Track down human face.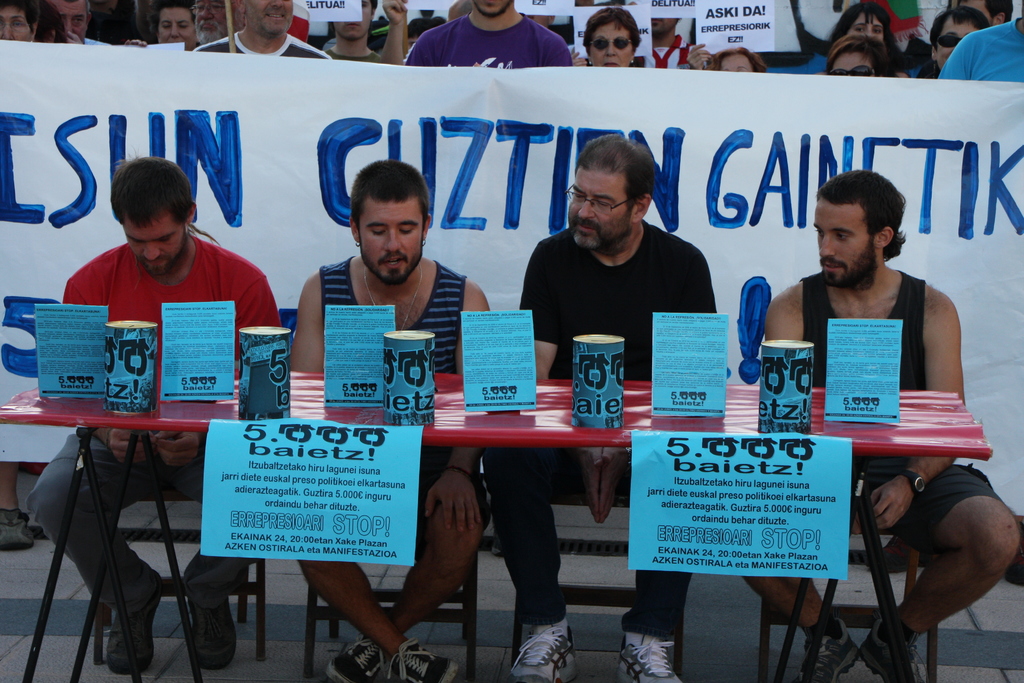
Tracked to {"left": 0, "top": 3, "right": 35, "bottom": 42}.
